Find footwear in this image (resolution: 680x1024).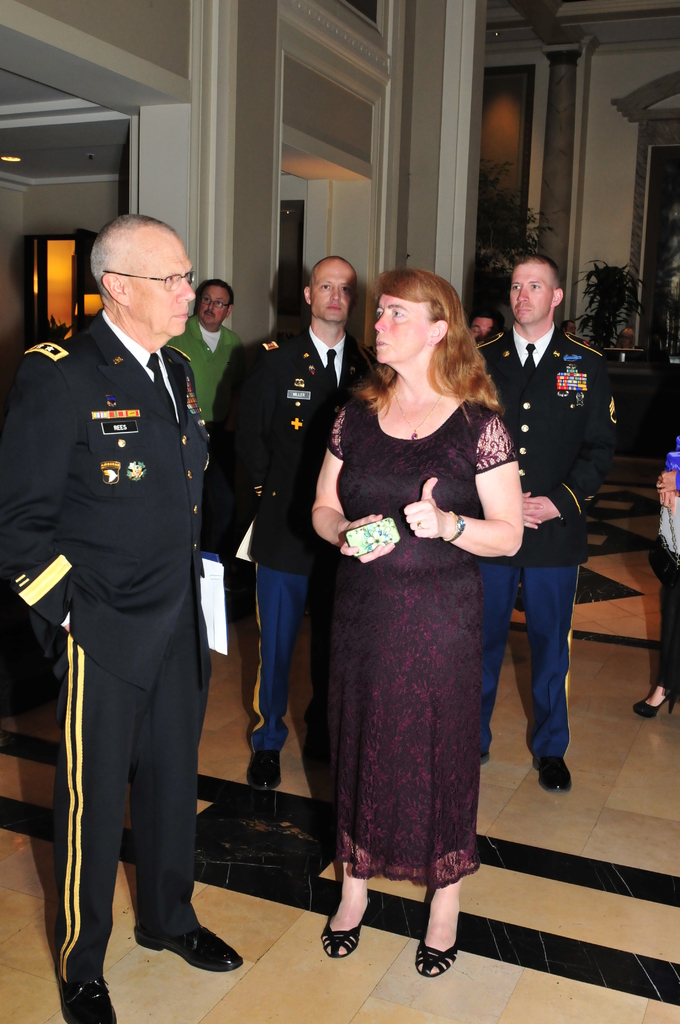
248:753:278:788.
